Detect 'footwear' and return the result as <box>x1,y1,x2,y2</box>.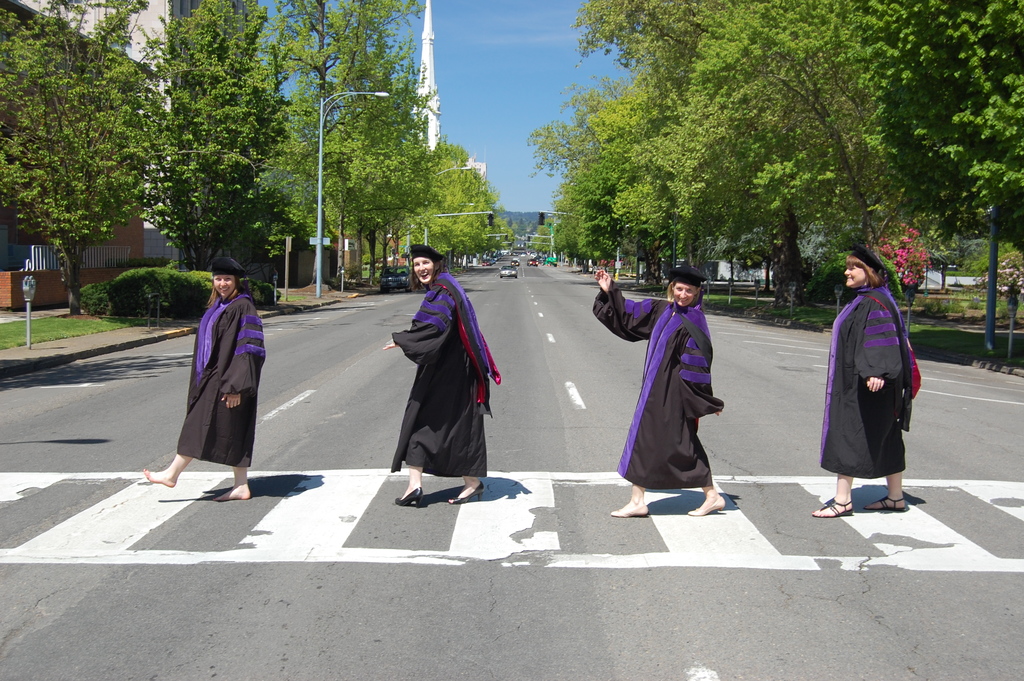
<box>687,498,725,514</box>.
